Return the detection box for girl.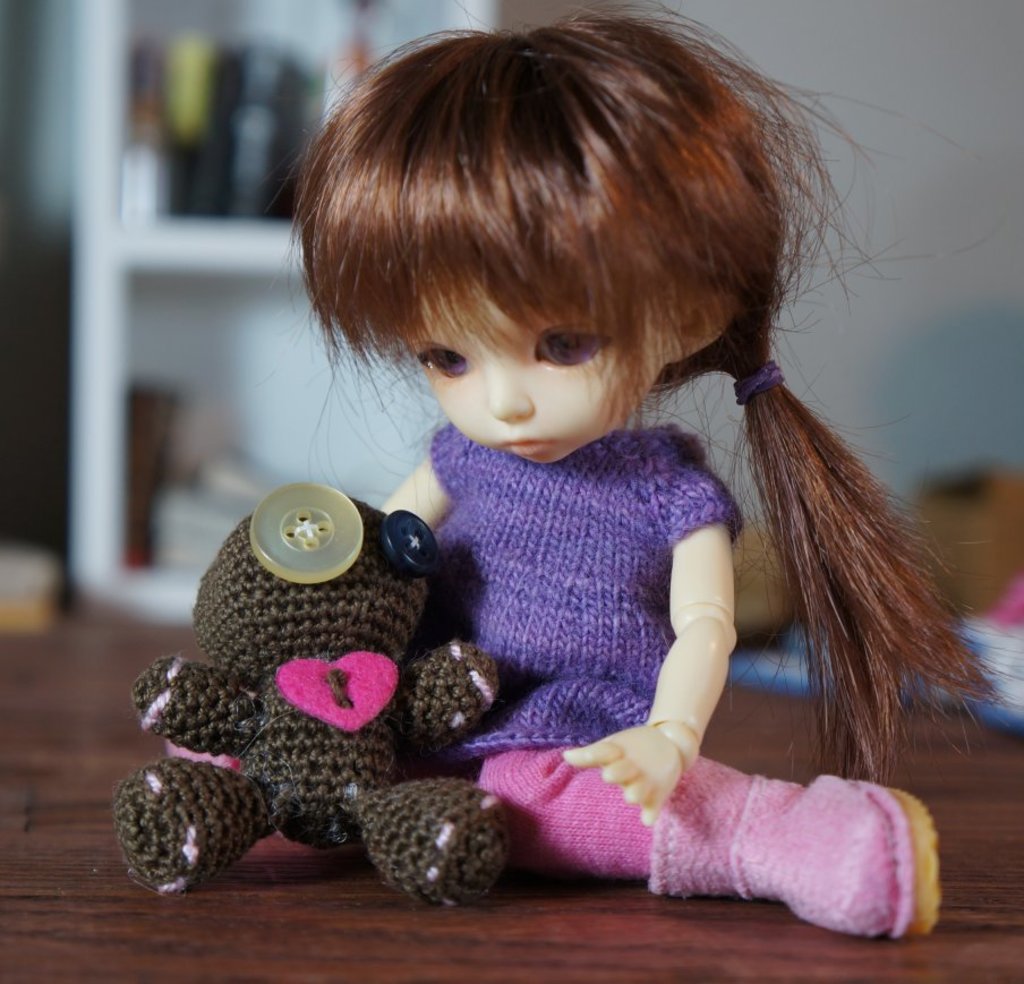
region(281, 0, 1023, 938).
